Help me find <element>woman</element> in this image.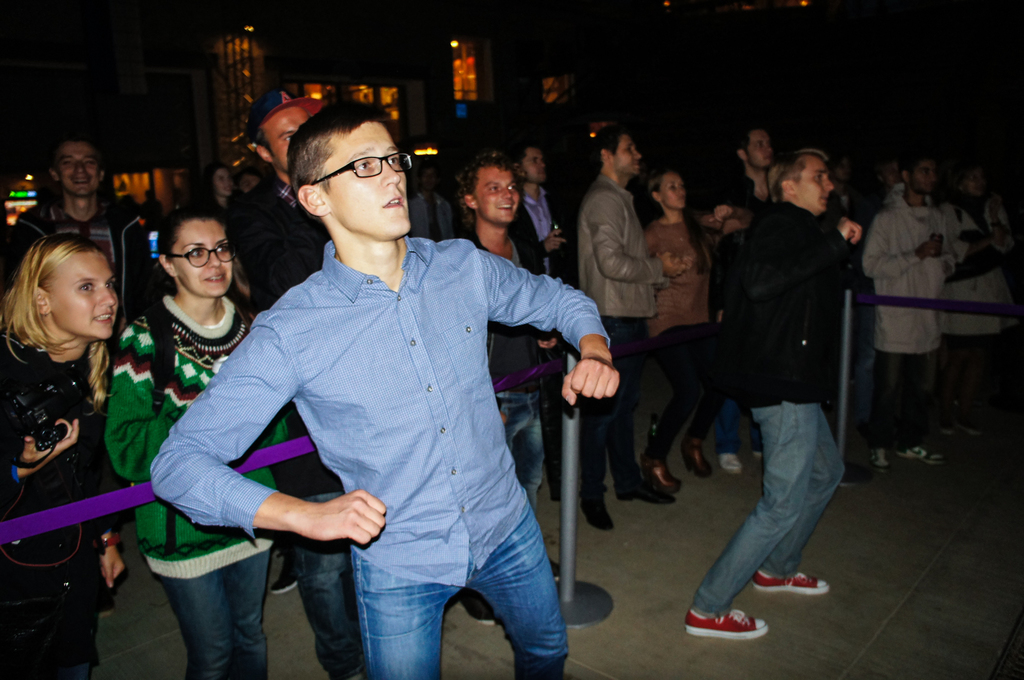
Found it: bbox=(639, 169, 719, 494).
